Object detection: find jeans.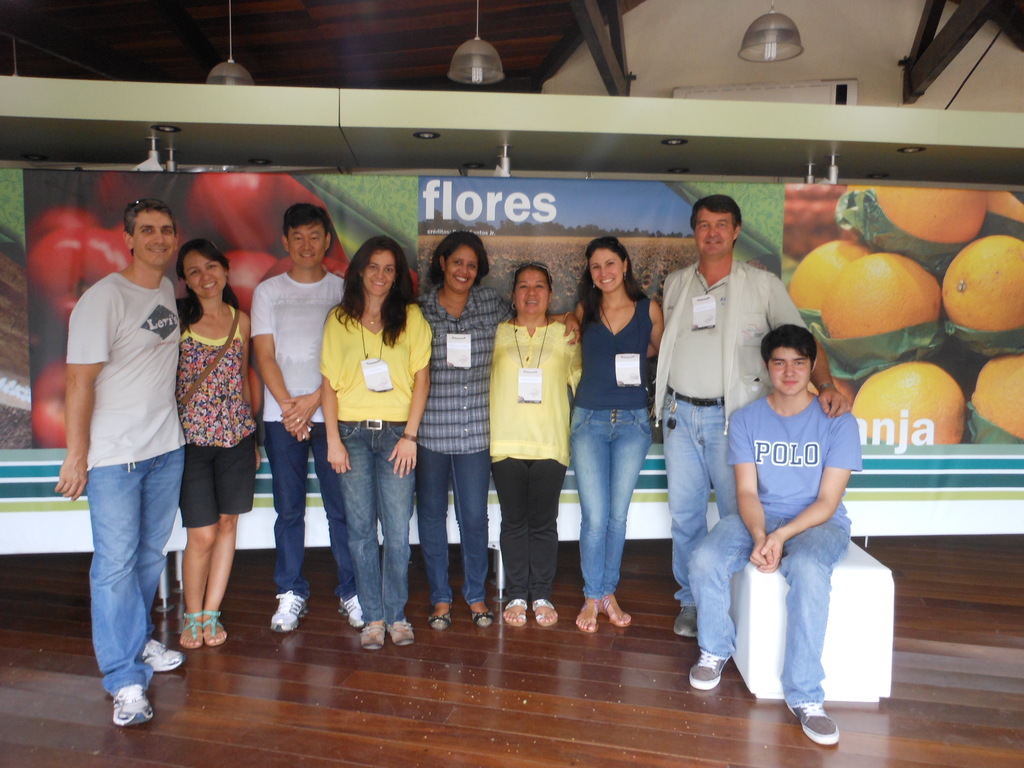
bbox=(336, 420, 426, 630).
